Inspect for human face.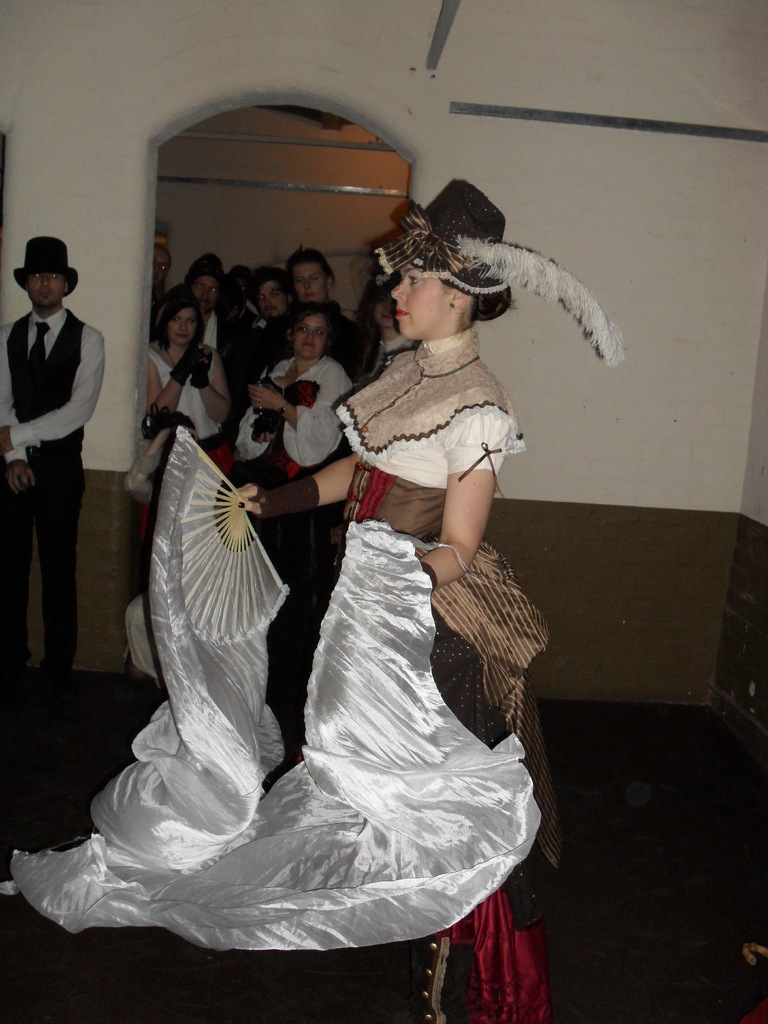
Inspection: <box>297,311,325,356</box>.
